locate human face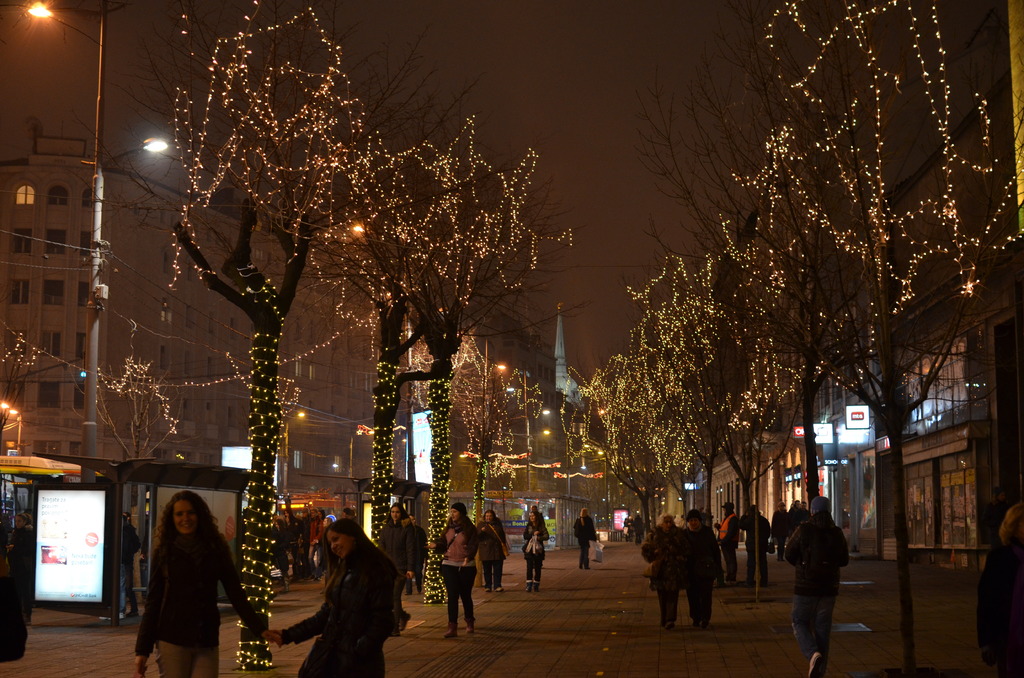
[451, 508, 460, 521]
